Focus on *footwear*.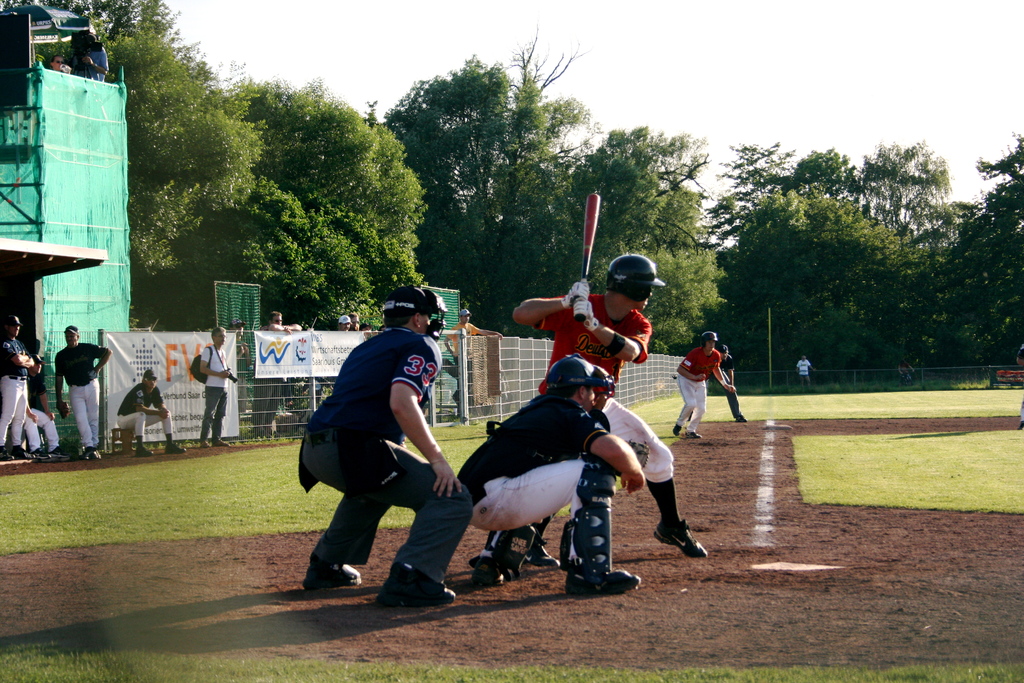
Focused at rect(375, 566, 455, 610).
